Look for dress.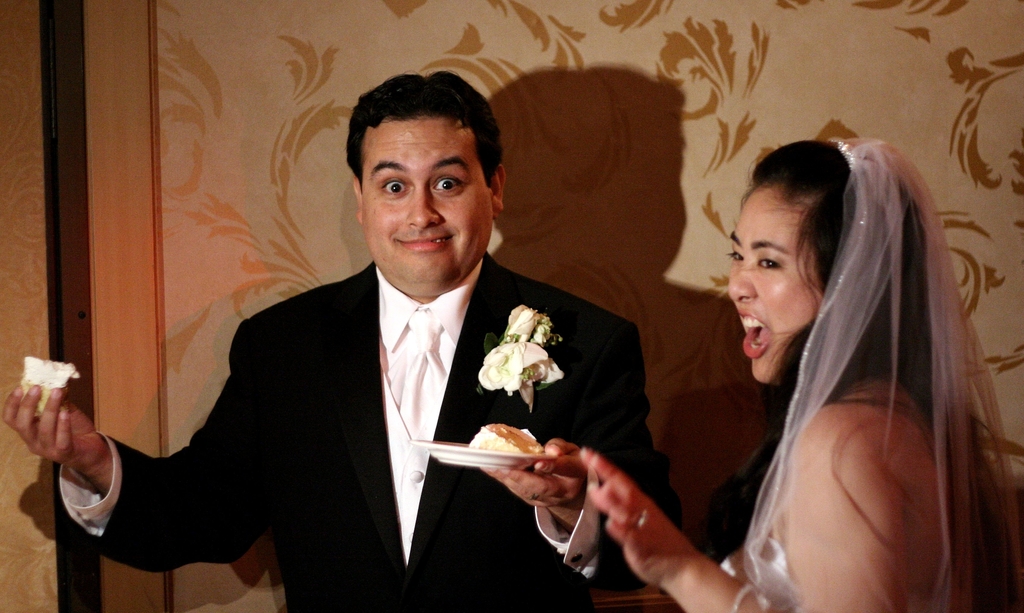
Found: x1=758, y1=405, x2=954, y2=612.
